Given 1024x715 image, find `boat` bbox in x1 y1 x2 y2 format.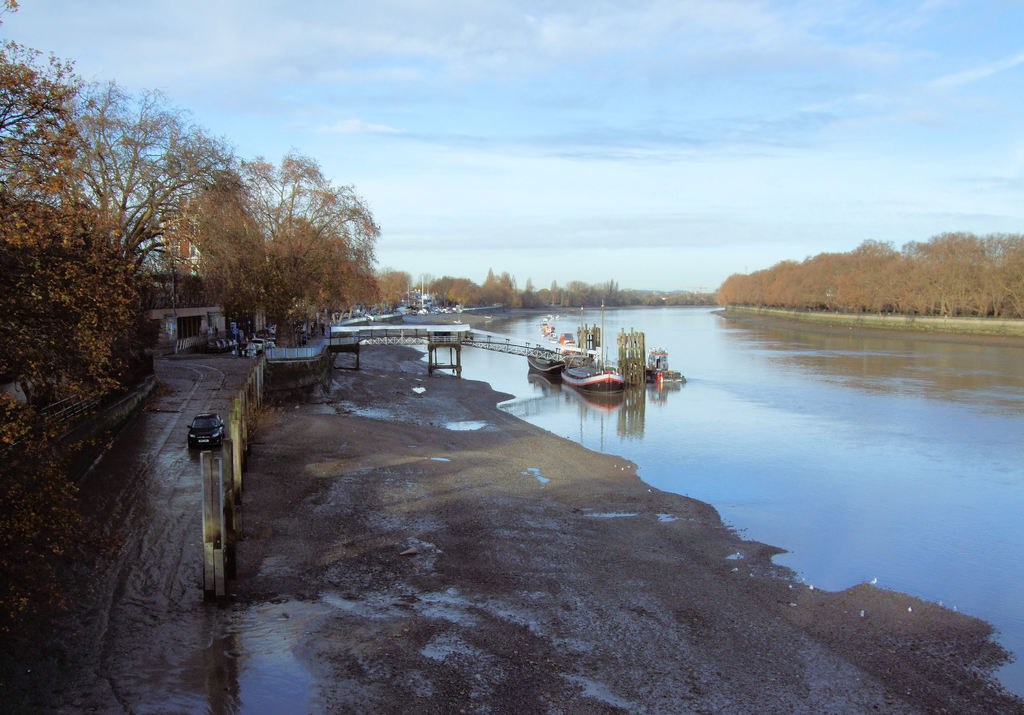
557 361 627 398.
